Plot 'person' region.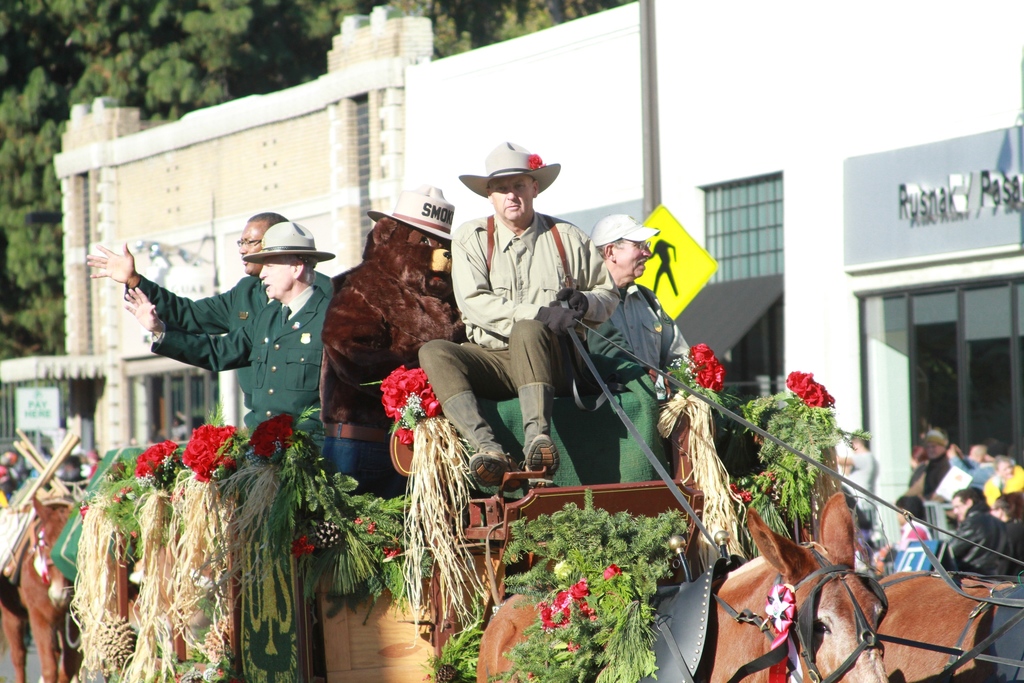
Plotted at pyautogui.locateOnScreen(122, 226, 336, 448).
